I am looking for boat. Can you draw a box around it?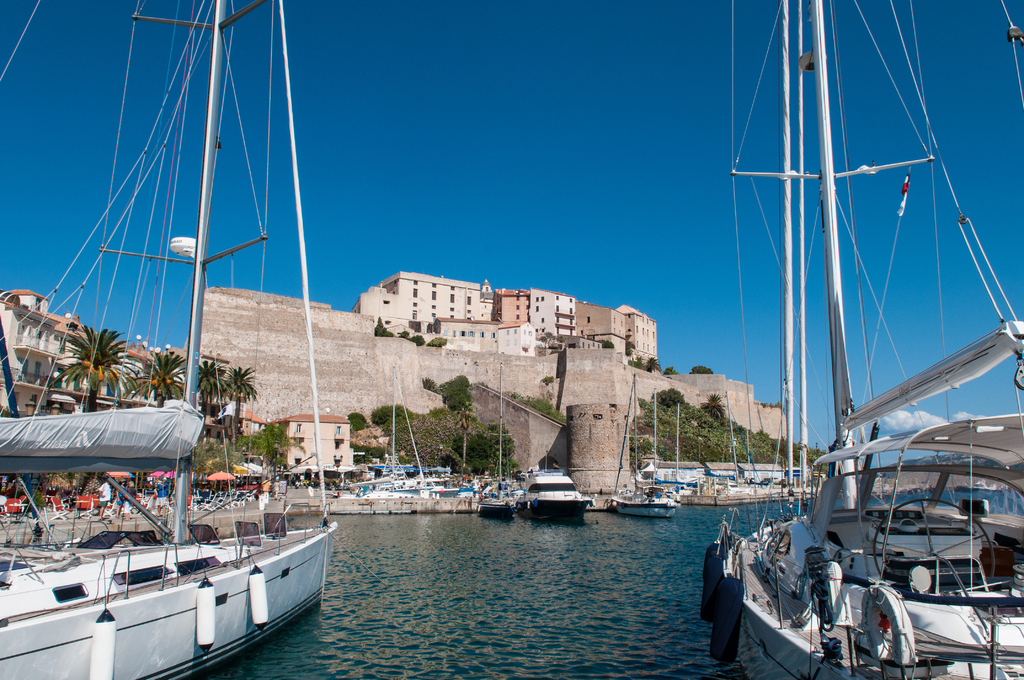
Sure, the bounding box is 683,0,1021,679.
